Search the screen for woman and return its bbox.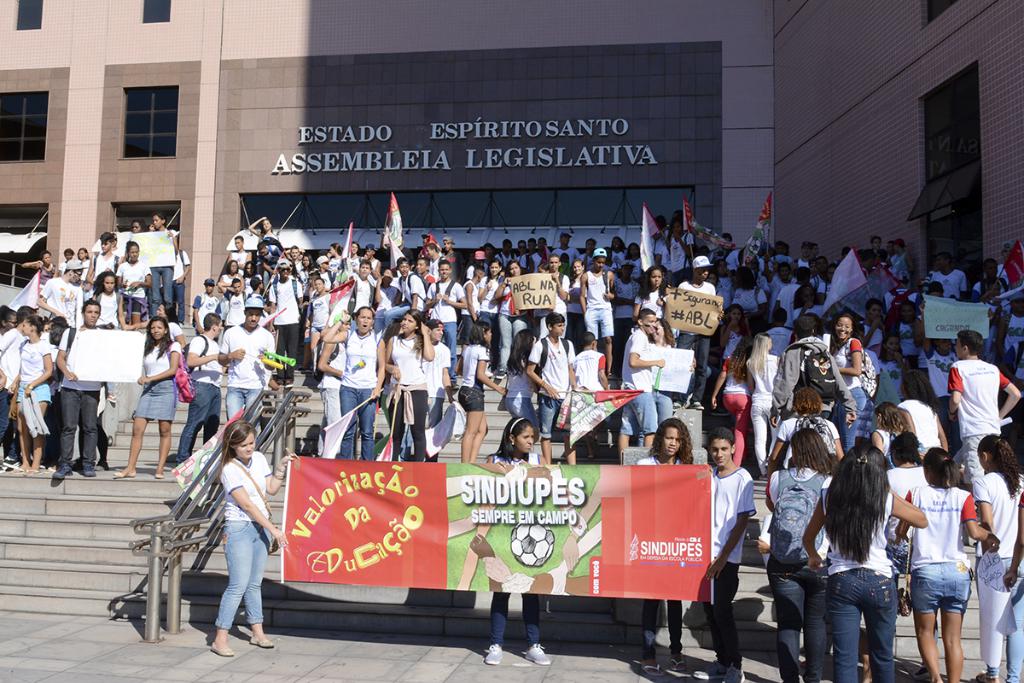
Found: (893, 446, 980, 682).
